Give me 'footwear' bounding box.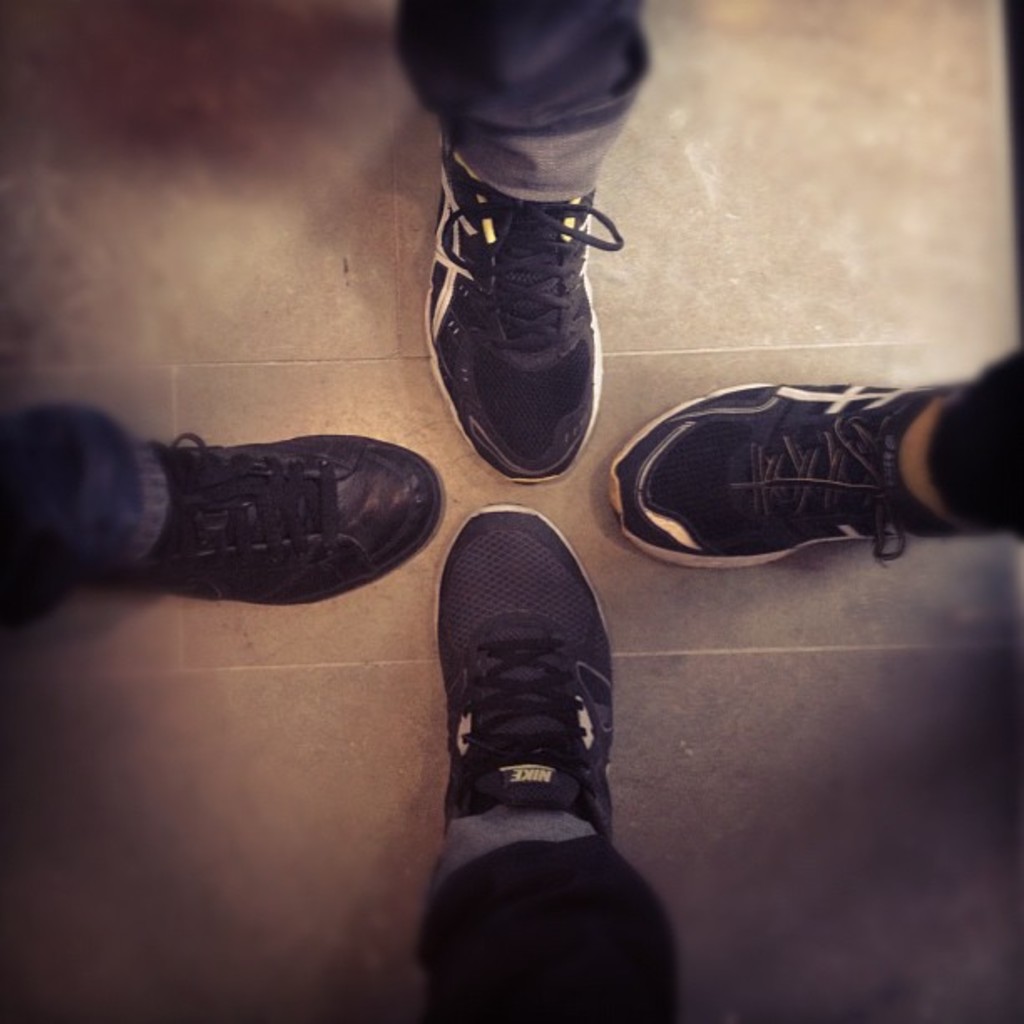
[418, 139, 626, 484].
